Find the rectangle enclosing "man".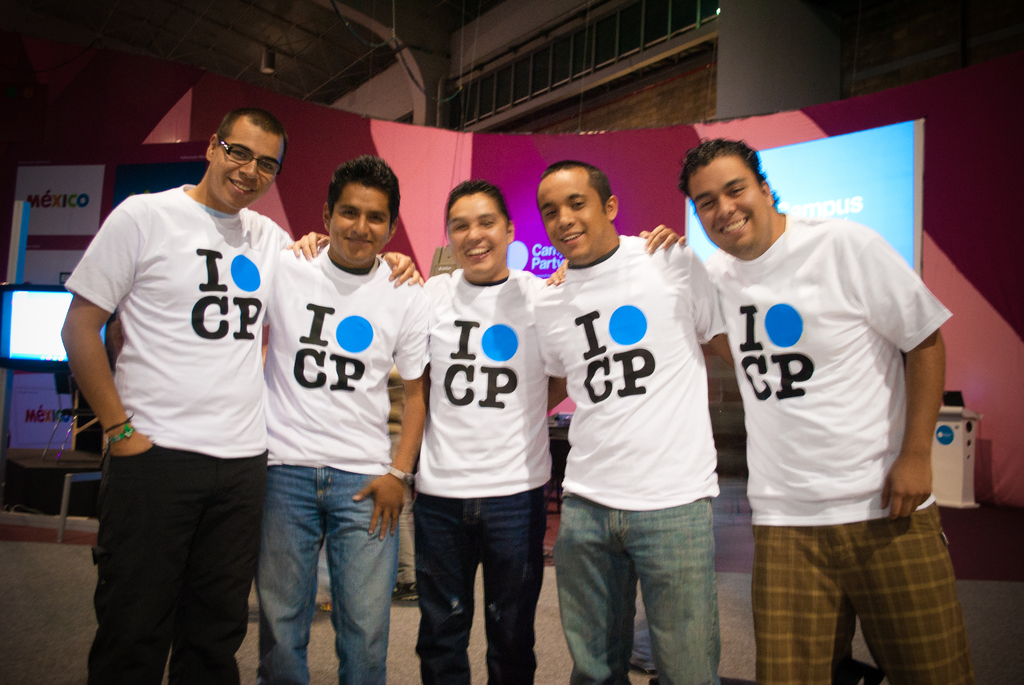
[x1=246, y1=156, x2=419, y2=678].
